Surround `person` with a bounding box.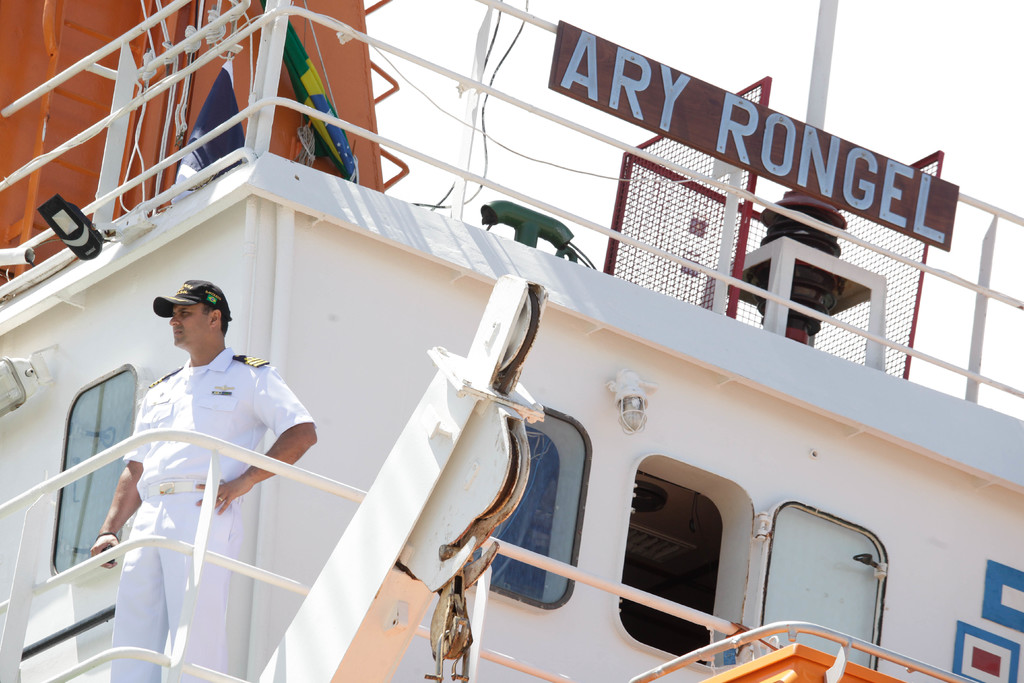
bbox=(84, 276, 317, 682).
